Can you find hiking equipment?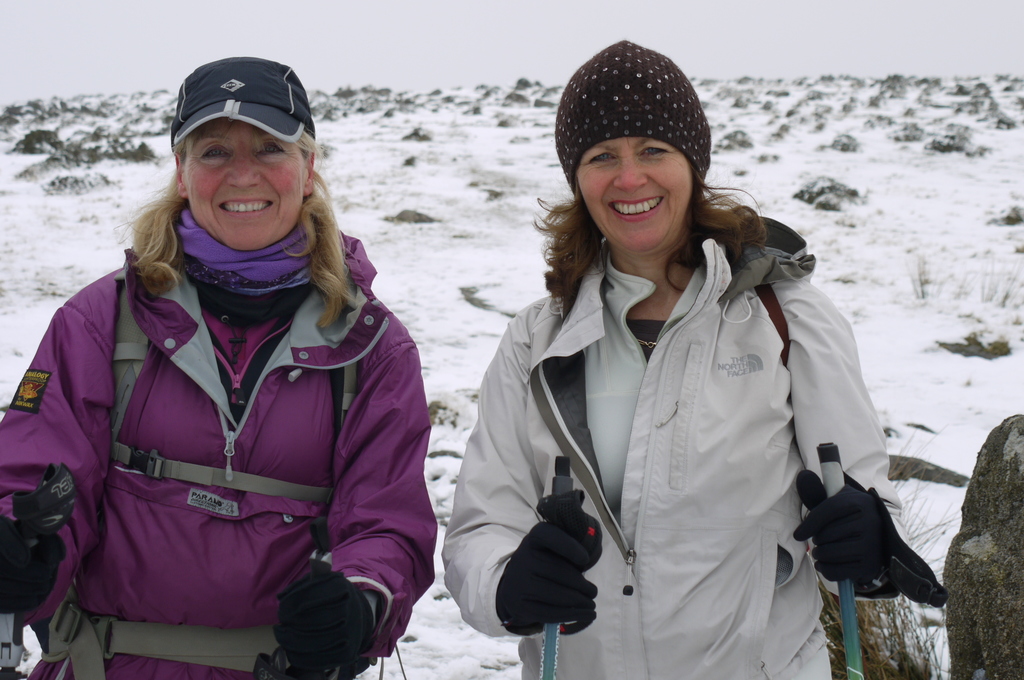
Yes, bounding box: detection(492, 525, 598, 640).
